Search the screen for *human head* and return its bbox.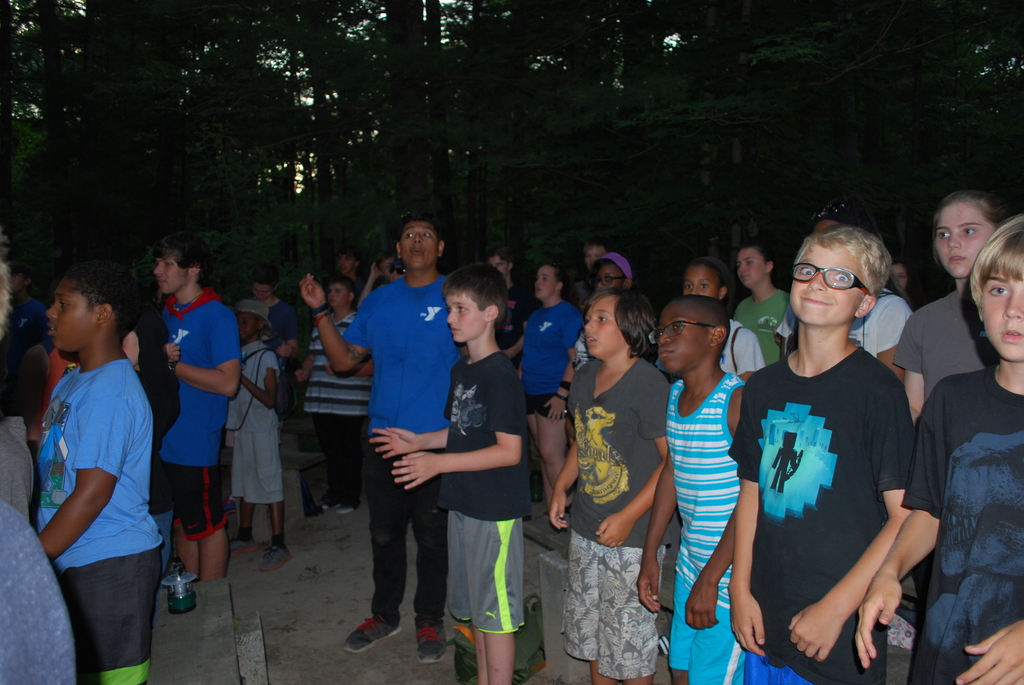
Found: 223/304/269/341.
